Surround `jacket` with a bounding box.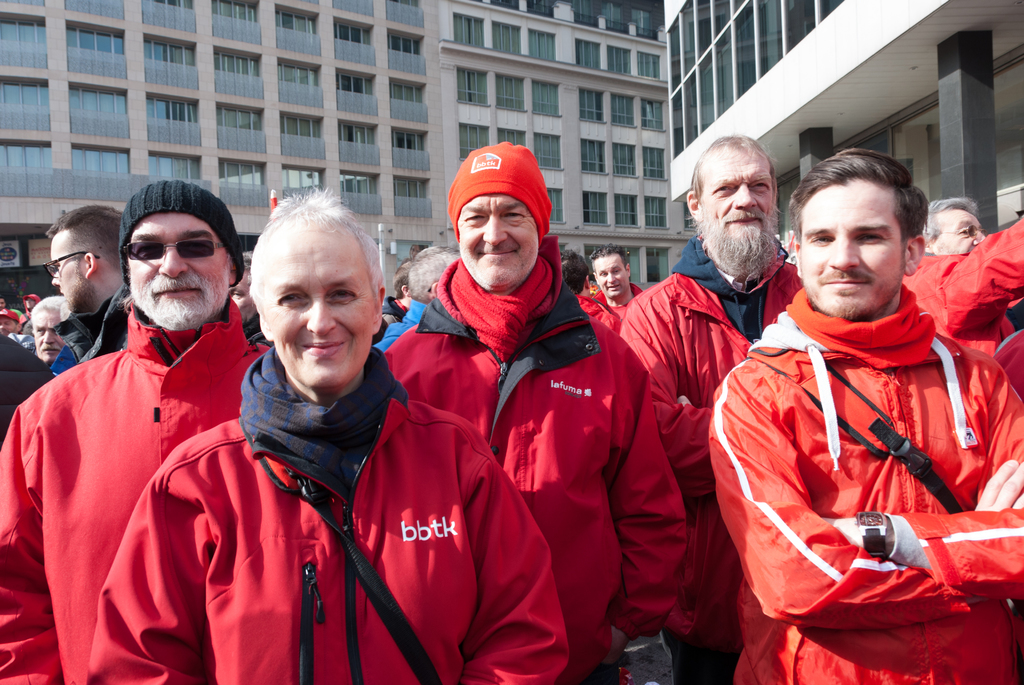
box(709, 290, 1023, 684).
